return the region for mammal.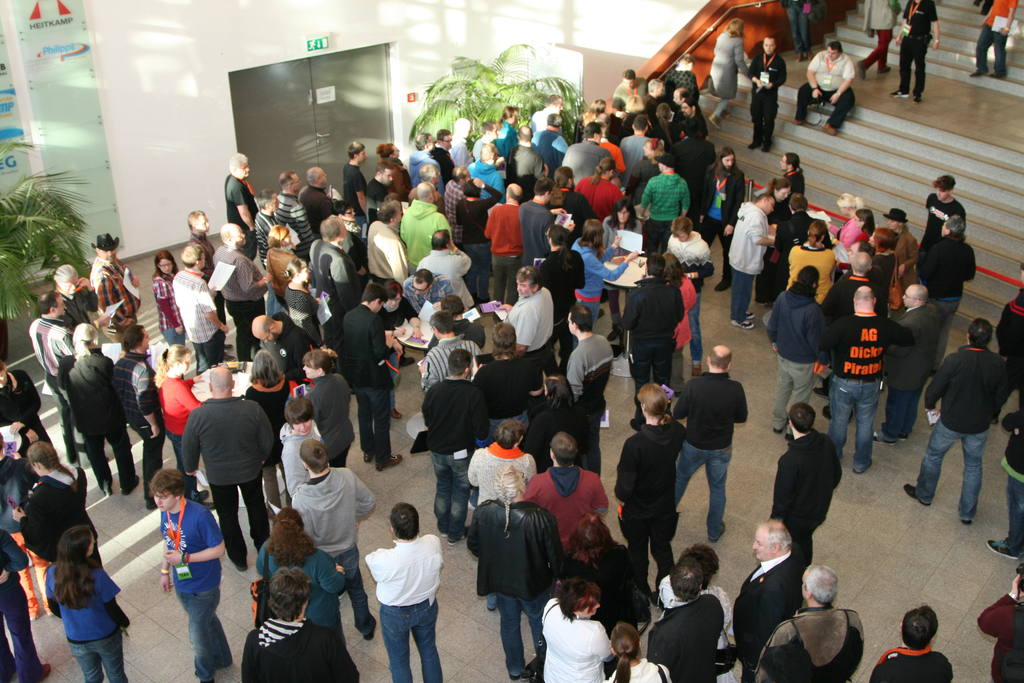
470 462 564 682.
